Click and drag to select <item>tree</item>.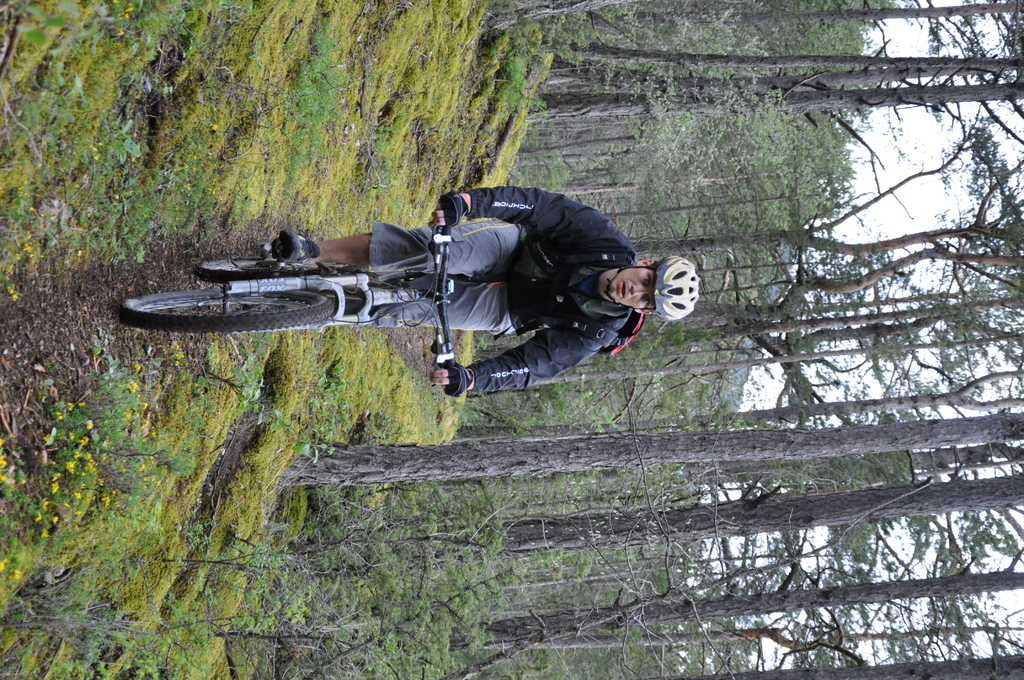
Selection: detection(439, 362, 1023, 439).
